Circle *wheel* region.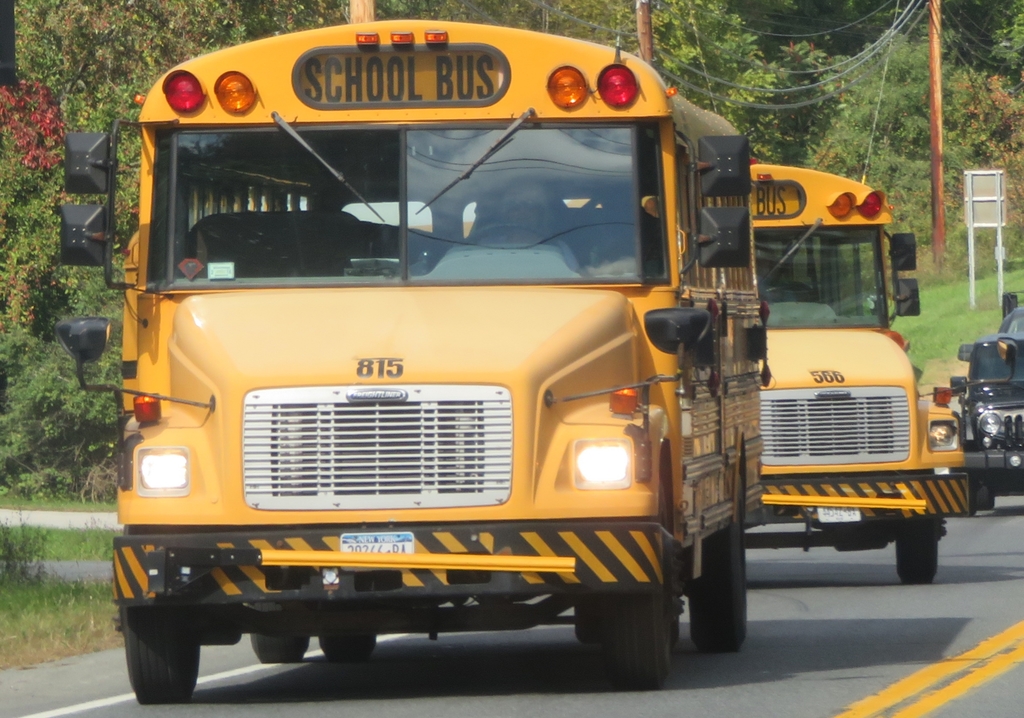
Region: 891:520:942:585.
